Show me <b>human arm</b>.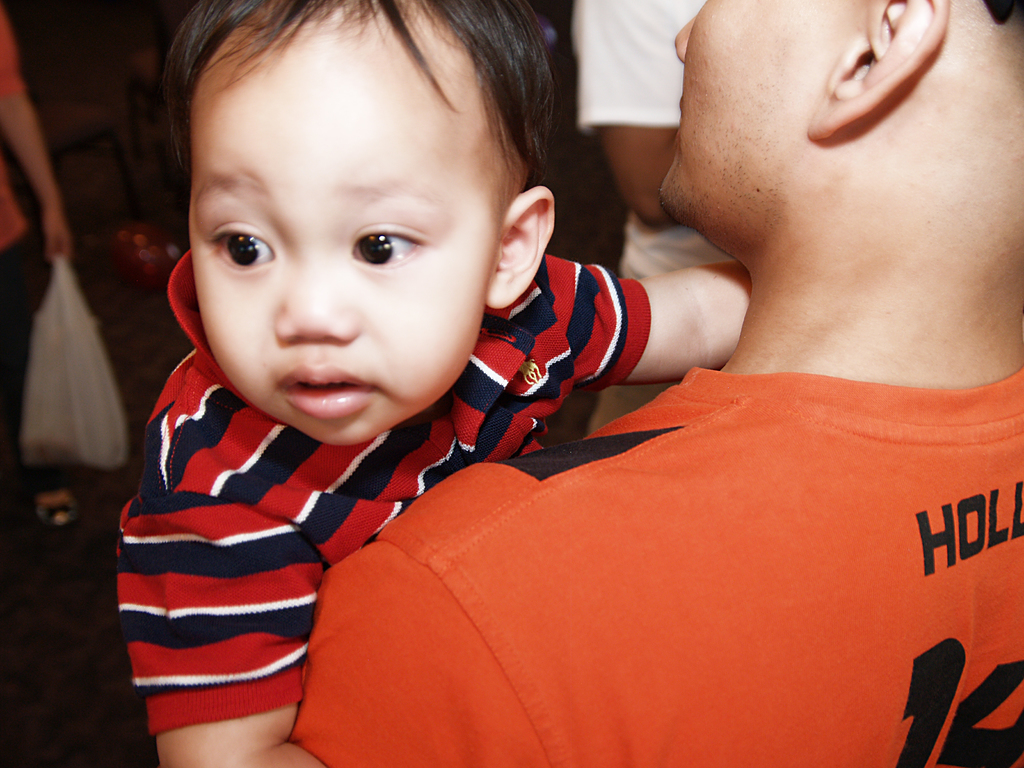
<b>human arm</b> is here: region(550, 228, 761, 403).
